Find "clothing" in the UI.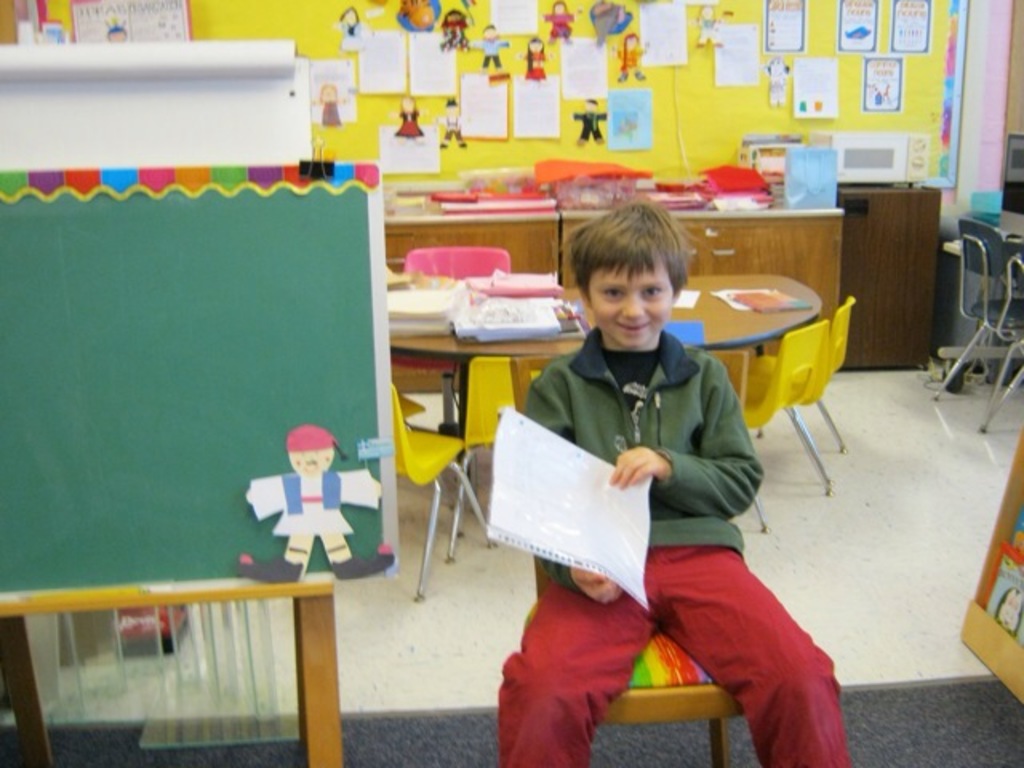
UI element at rect(485, 38, 512, 67).
